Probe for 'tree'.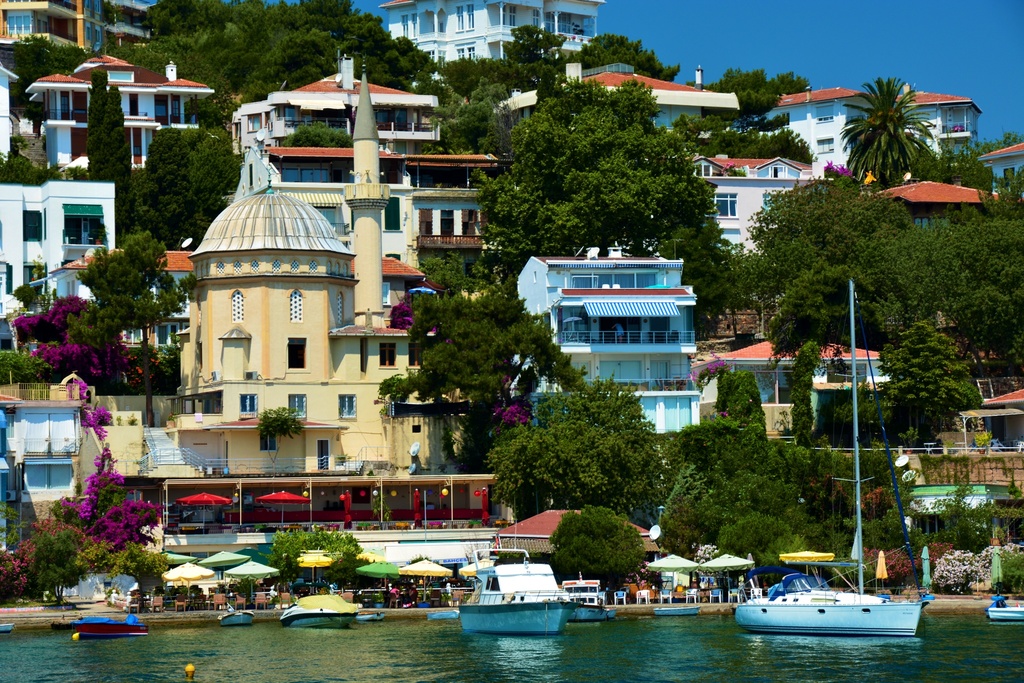
Probe result: <box>65,227,202,424</box>.
